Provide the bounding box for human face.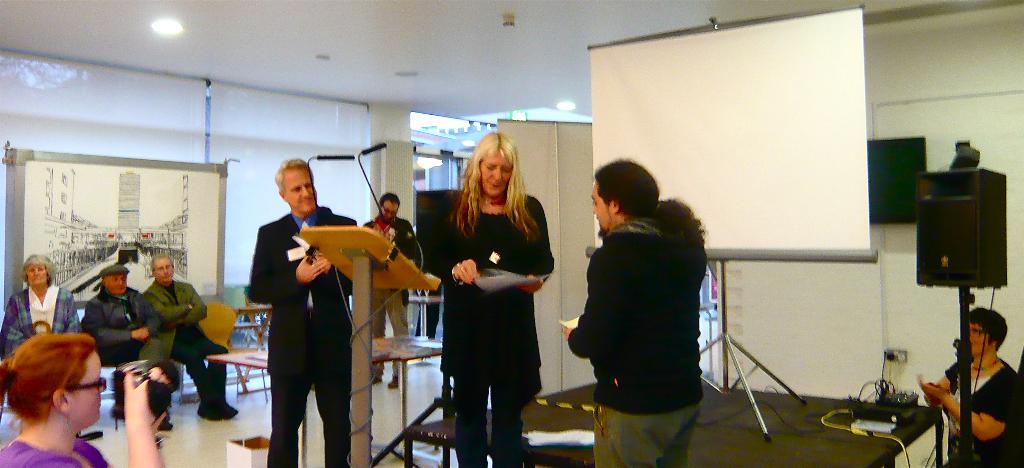
locate(31, 265, 46, 280).
